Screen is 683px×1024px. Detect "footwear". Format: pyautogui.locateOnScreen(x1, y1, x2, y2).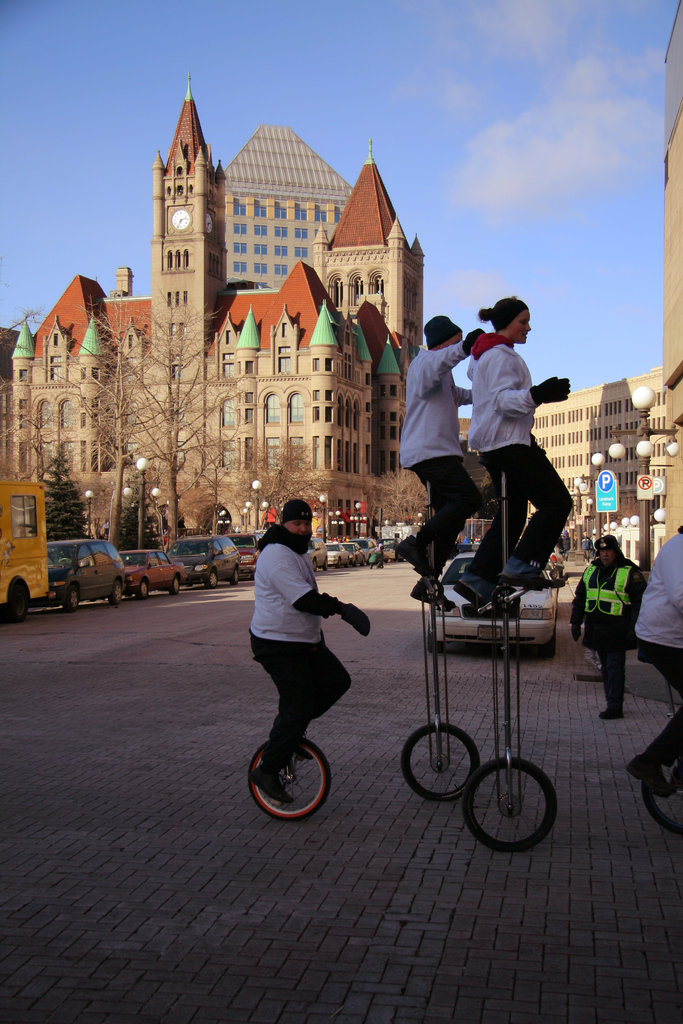
pyautogui.locateOnScreen(407, 574, 449, 609).
